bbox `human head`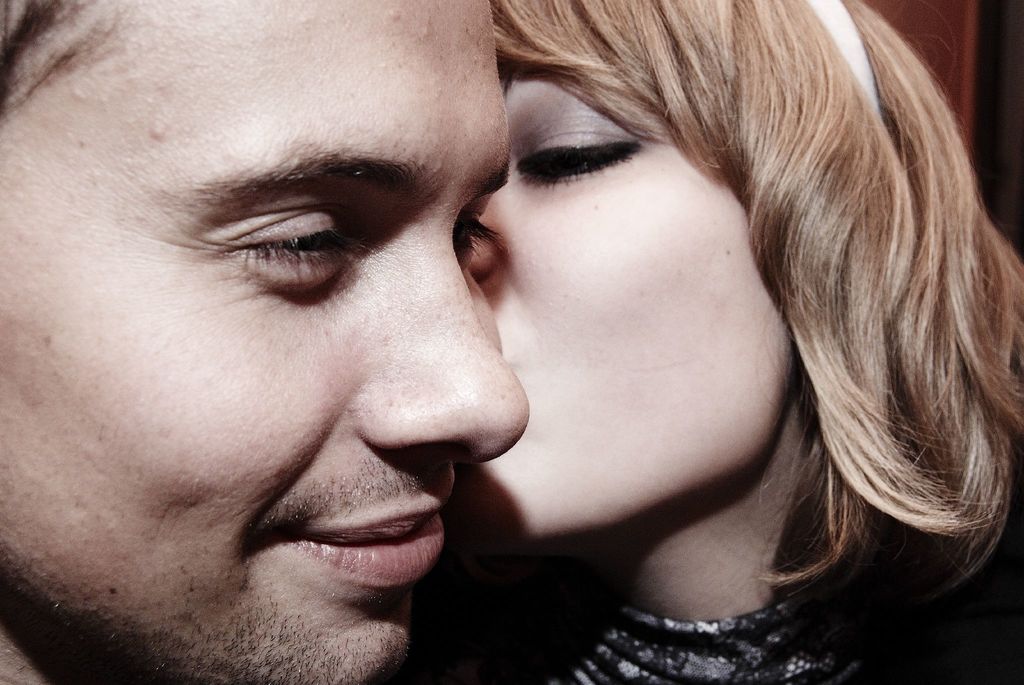
(0,0,529,684)
